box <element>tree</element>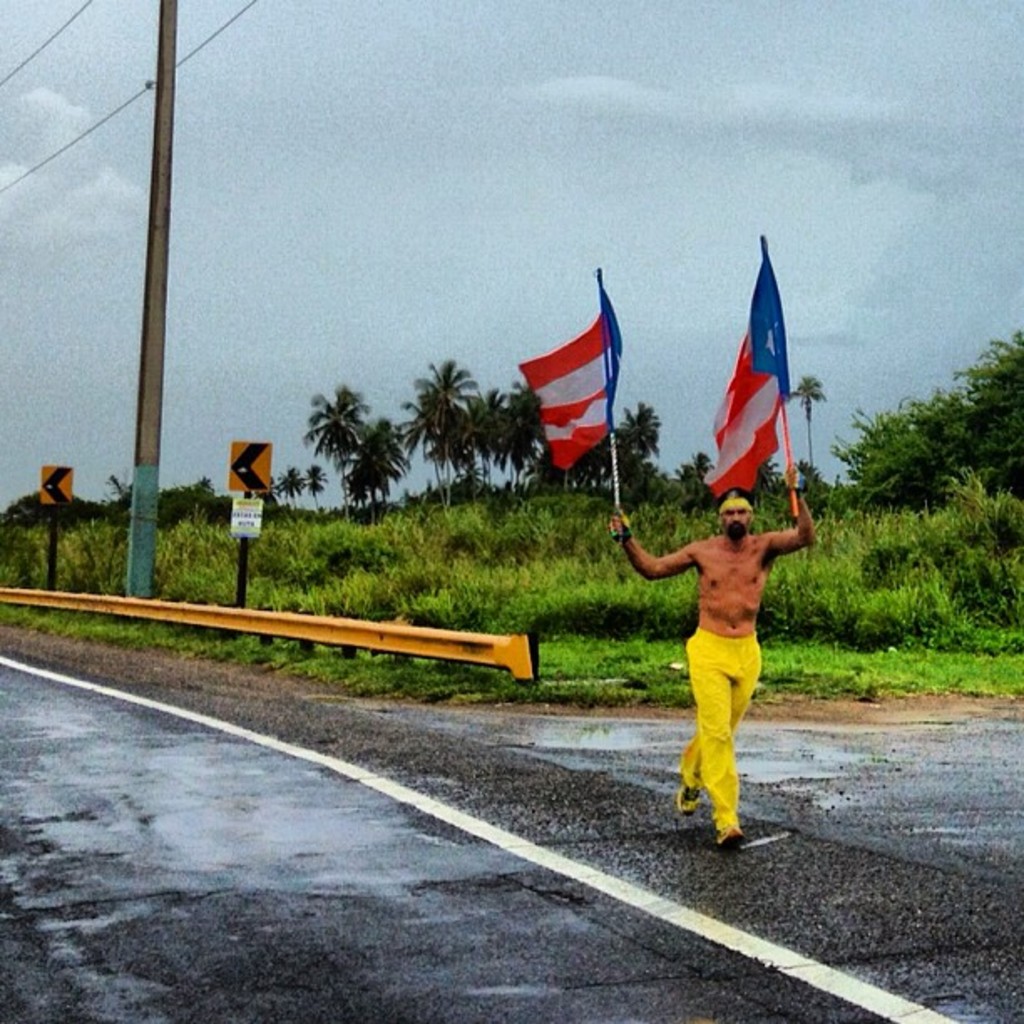
[157,468,239,537]
